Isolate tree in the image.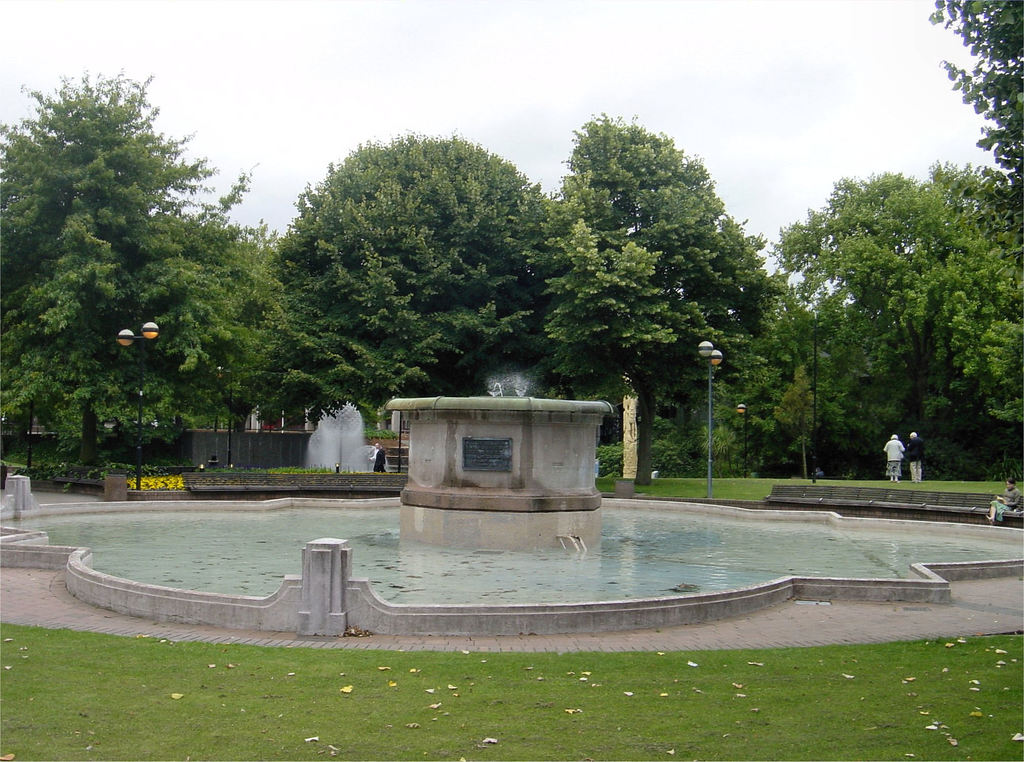
Isolated region: BBox(650, 297, 810, 460).
